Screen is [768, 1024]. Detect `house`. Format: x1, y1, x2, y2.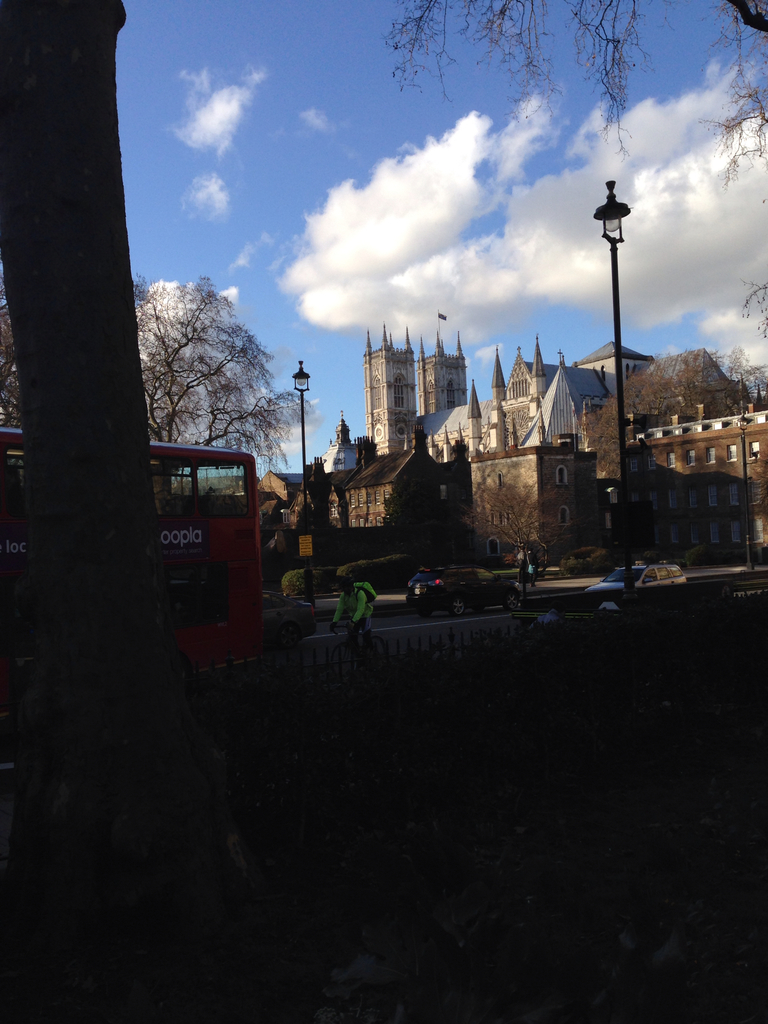
253, 319, 767, 580.
